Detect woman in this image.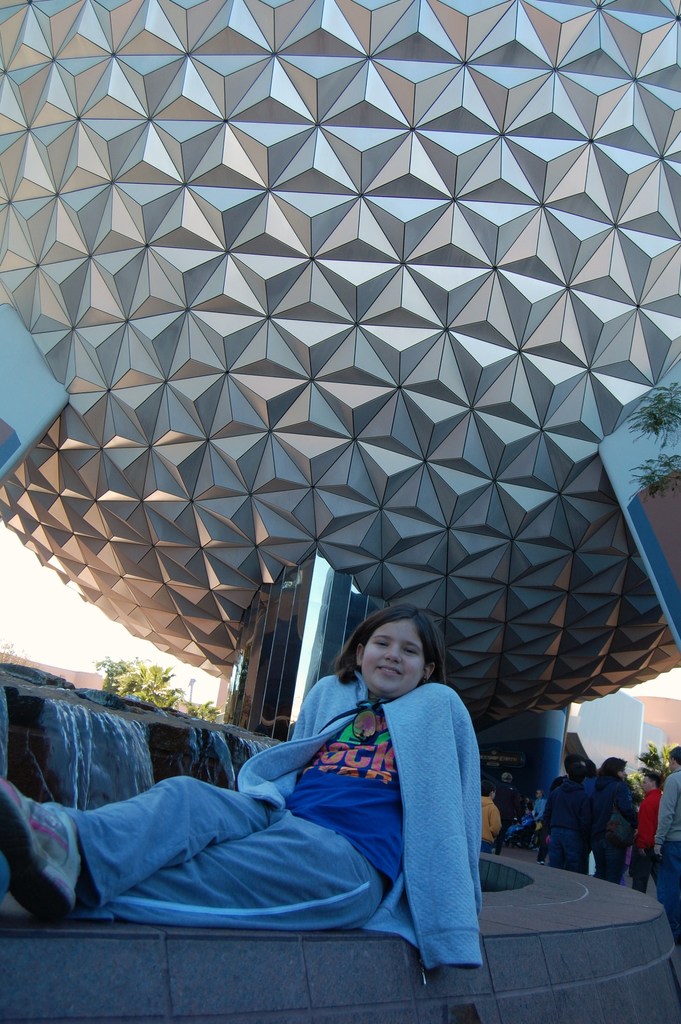
Detection: (left=70, top=612, right=472, bottom=951).
